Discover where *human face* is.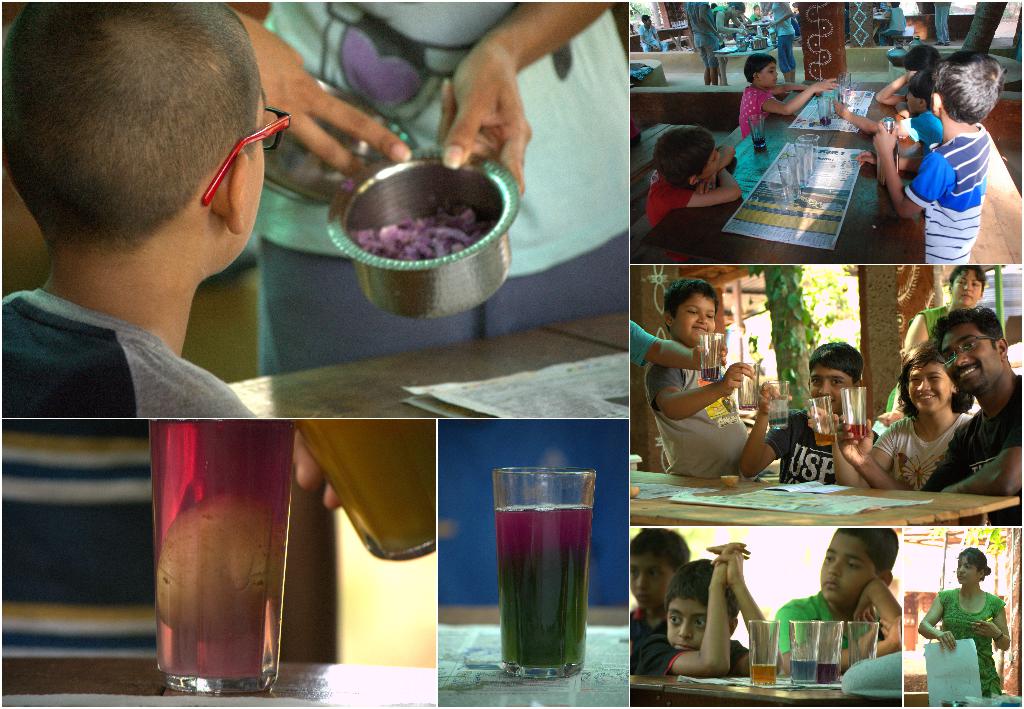
Discovered at 676:295:717:343.
